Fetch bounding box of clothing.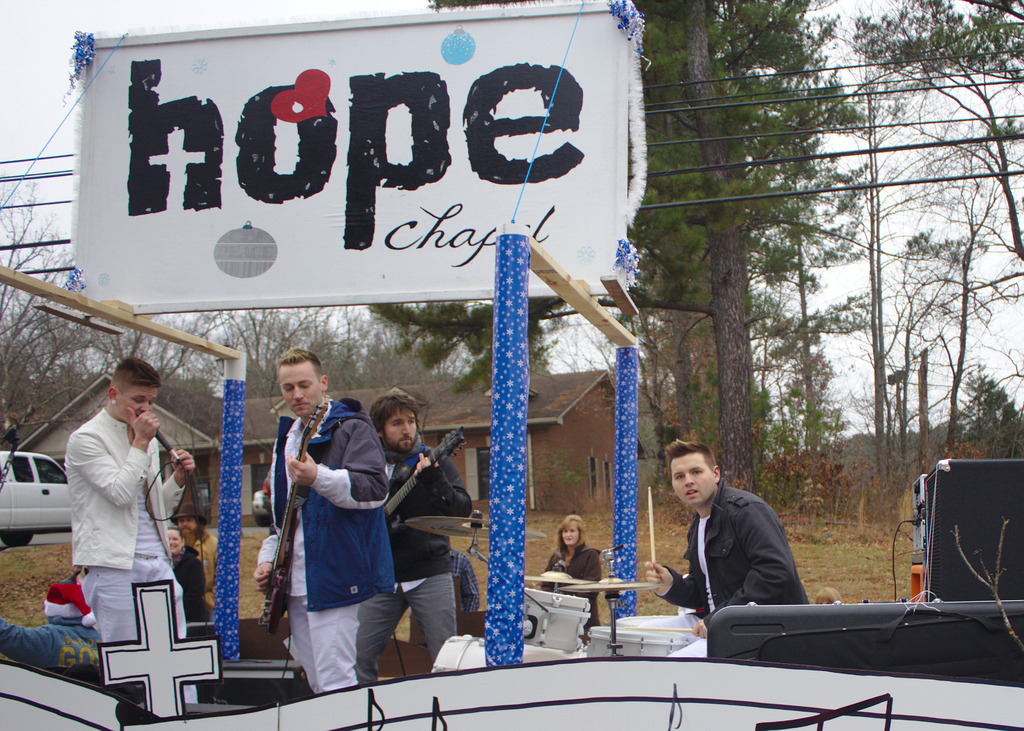
Bbox: detection(654, 476, 808, 631).
